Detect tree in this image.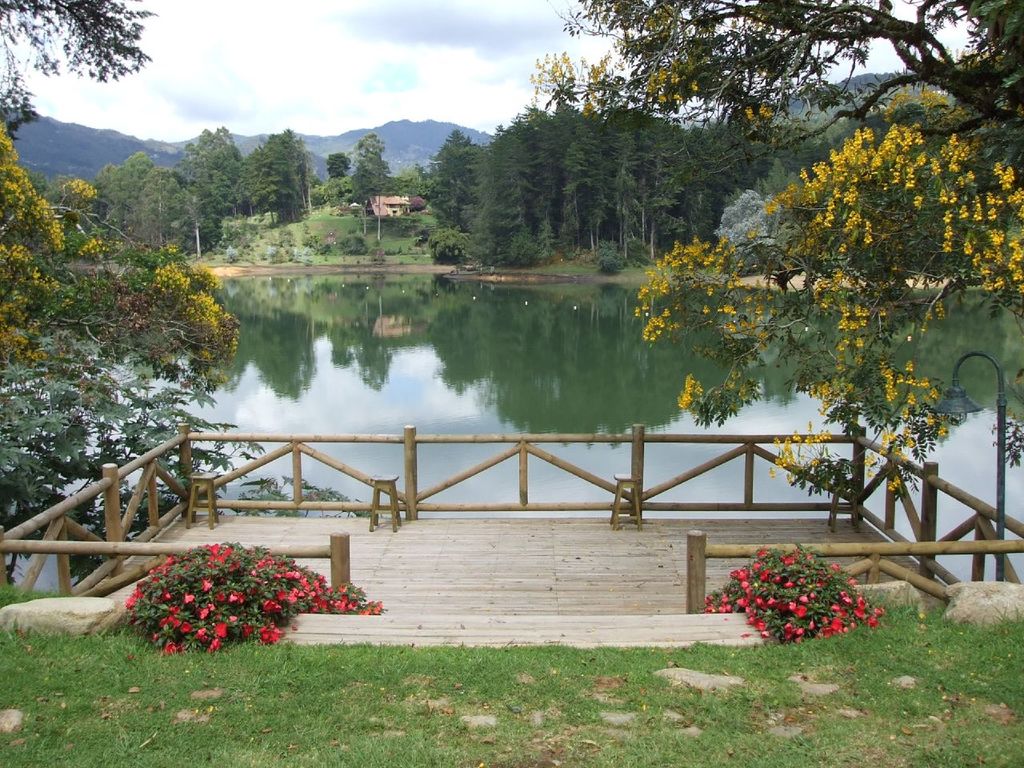
Detection: 532:0:1023:504.
